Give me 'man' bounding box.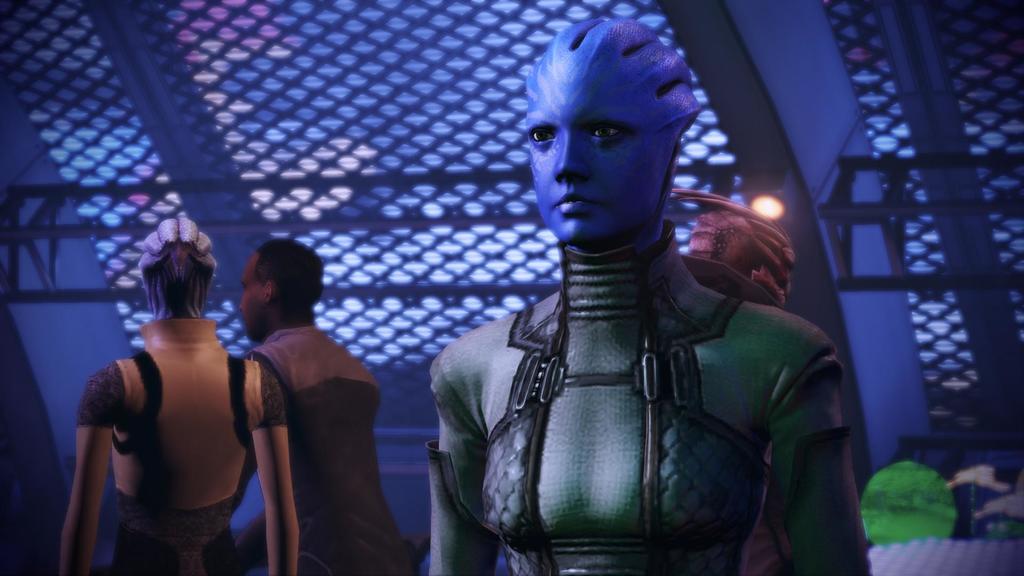
[x1=205, y1=234, x2=394, y2=570].
